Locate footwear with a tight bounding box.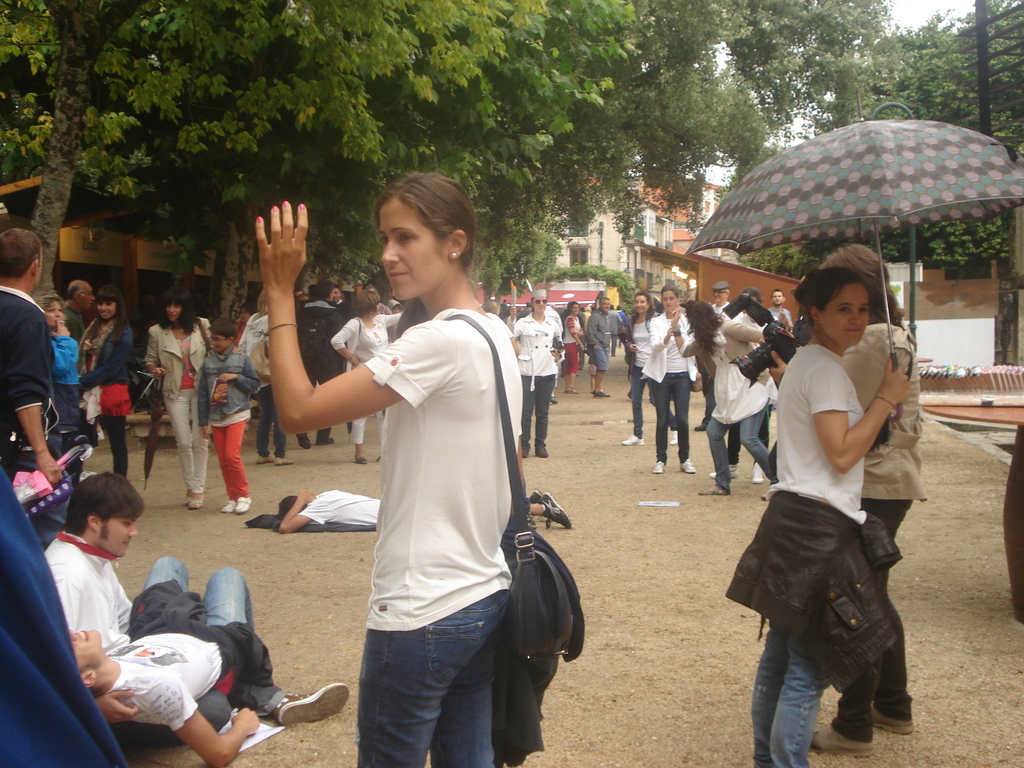
select_region(235, 493, 253, 515).
